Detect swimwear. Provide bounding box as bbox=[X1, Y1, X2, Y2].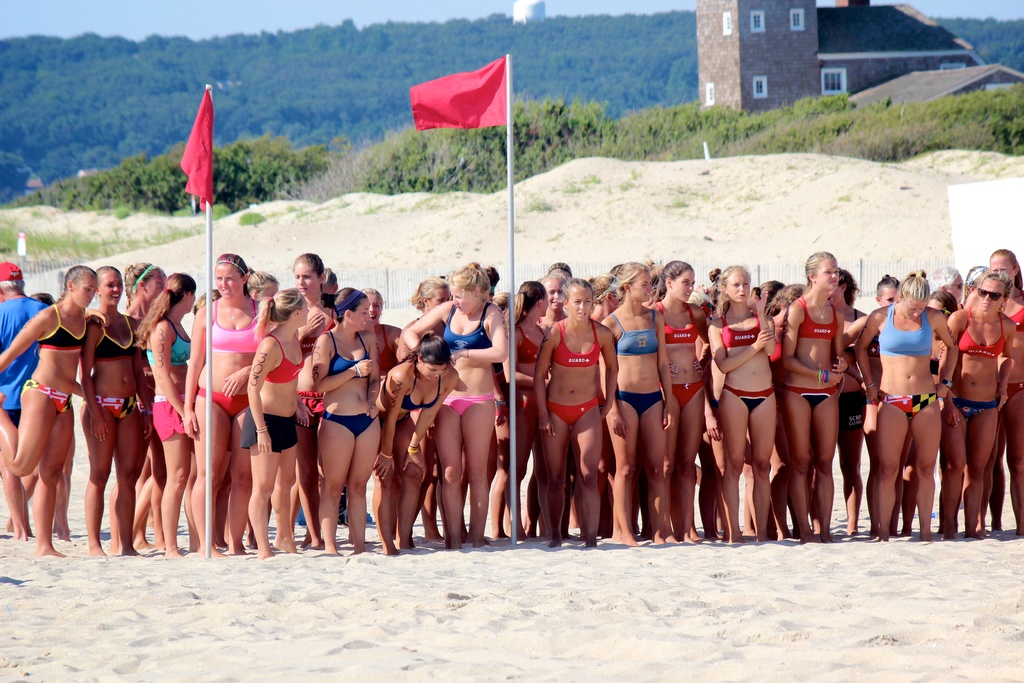
bbox=[265, 336, 307, 382].
